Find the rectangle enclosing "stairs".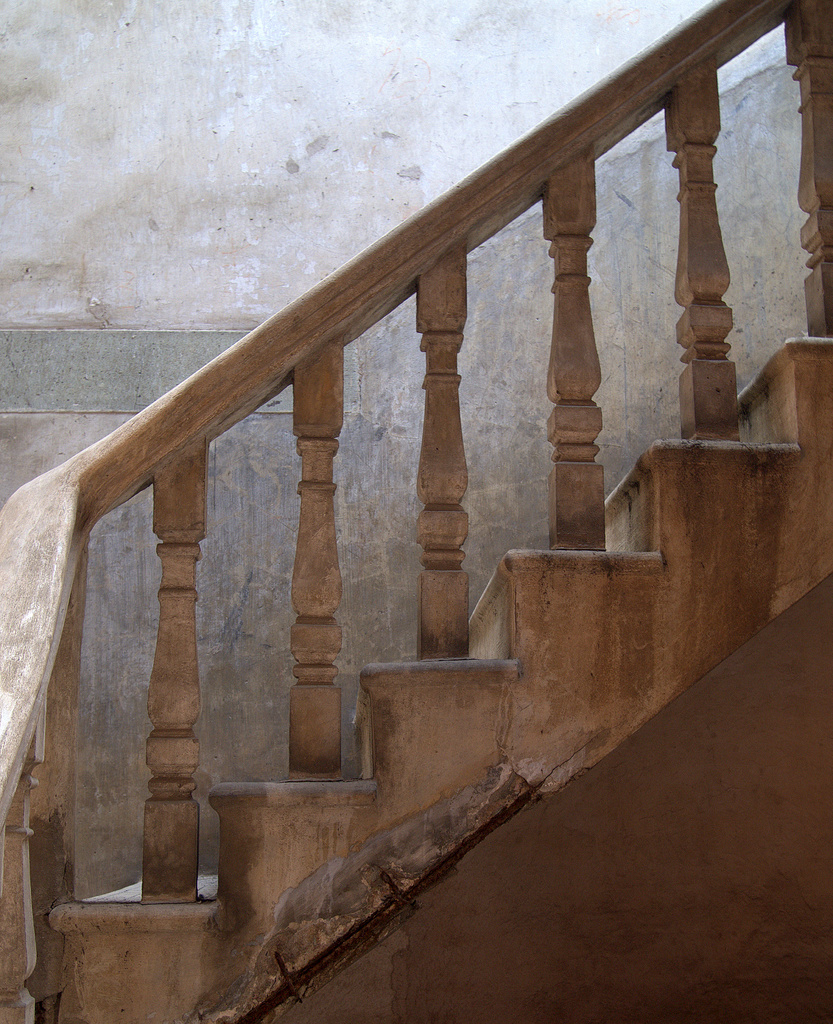
<region>45, 333, 832, 1023</region>.
